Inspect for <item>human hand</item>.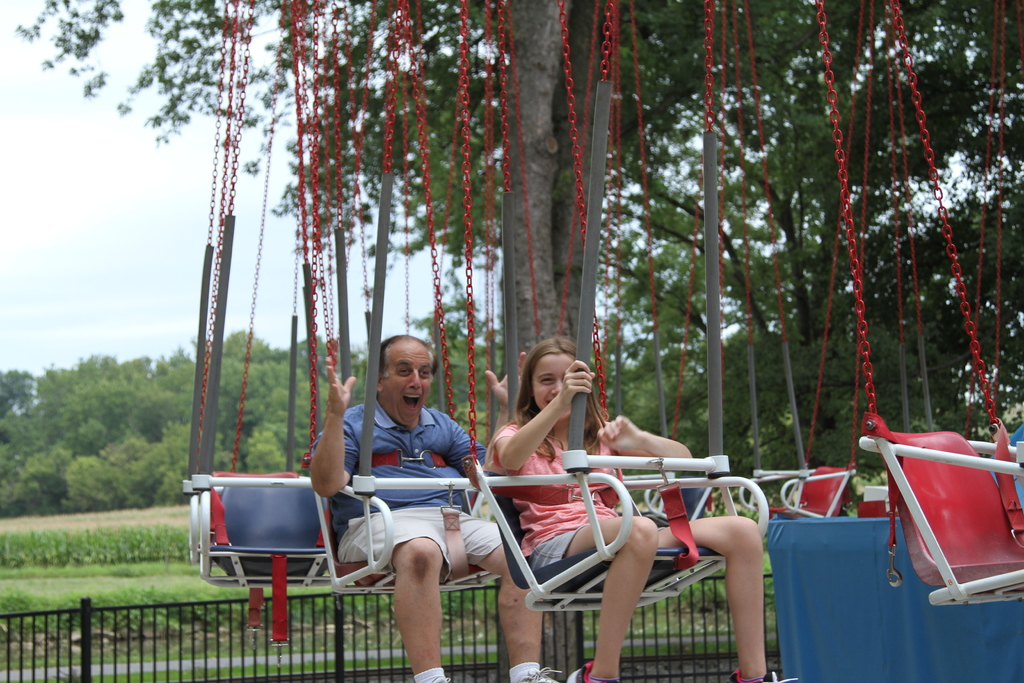
Inspection: 325 350 358 423.
